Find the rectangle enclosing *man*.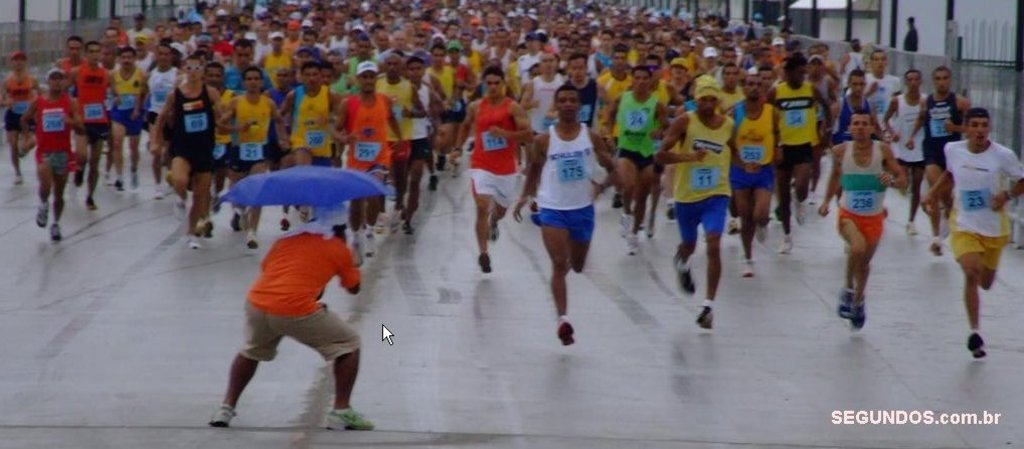
881/70/929/224.
